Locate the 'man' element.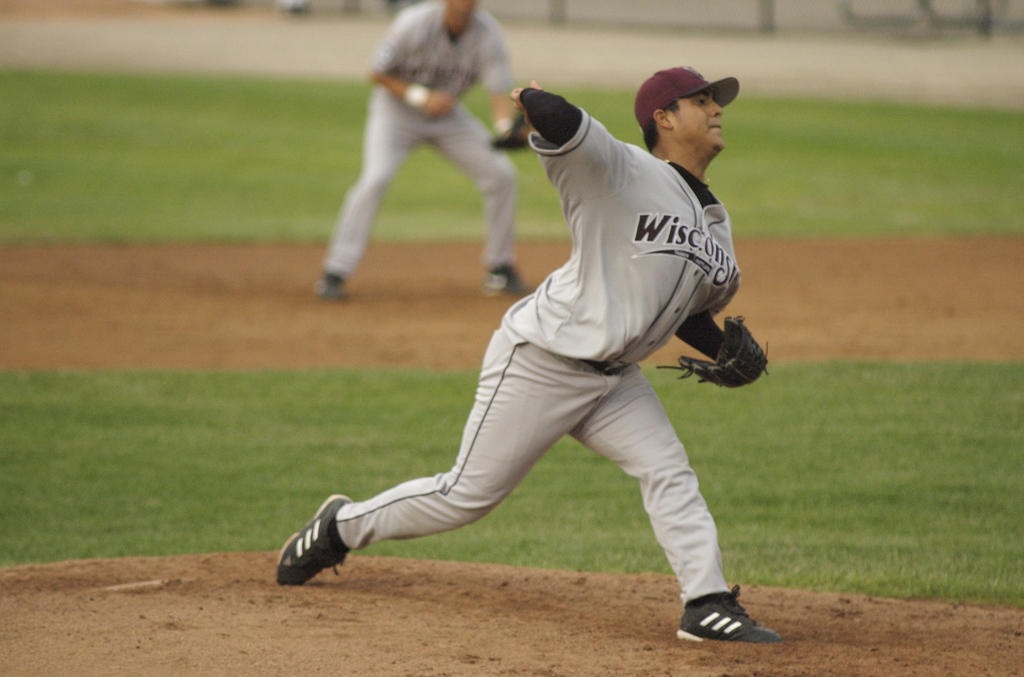
Element bbox: locate(315, 0, 538, 298).
